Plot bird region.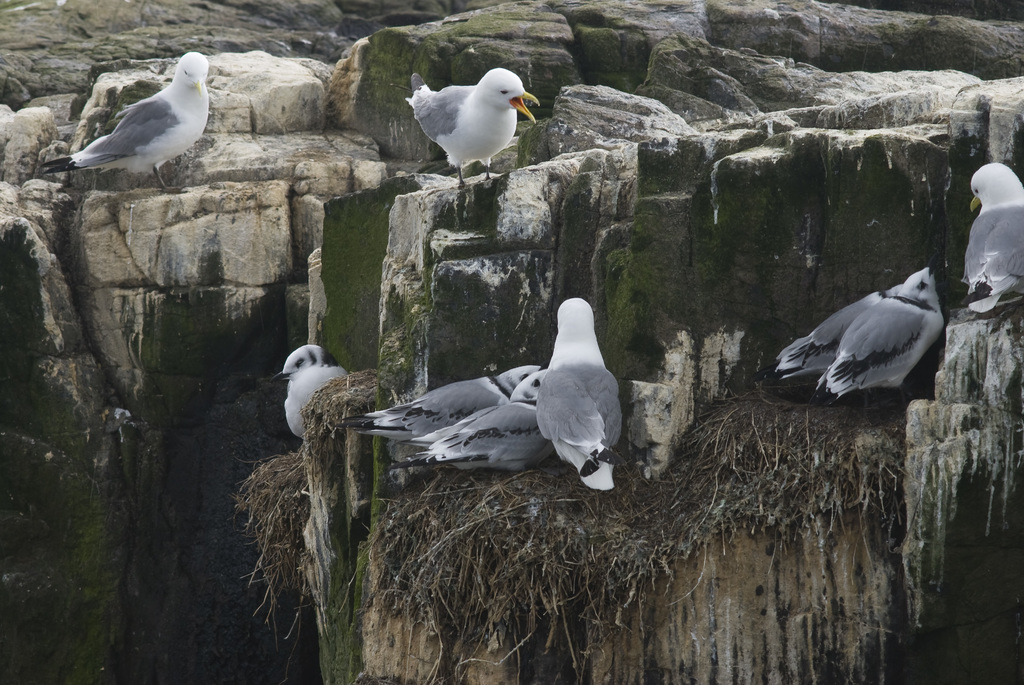
Plotted at 351,363,545,448.
